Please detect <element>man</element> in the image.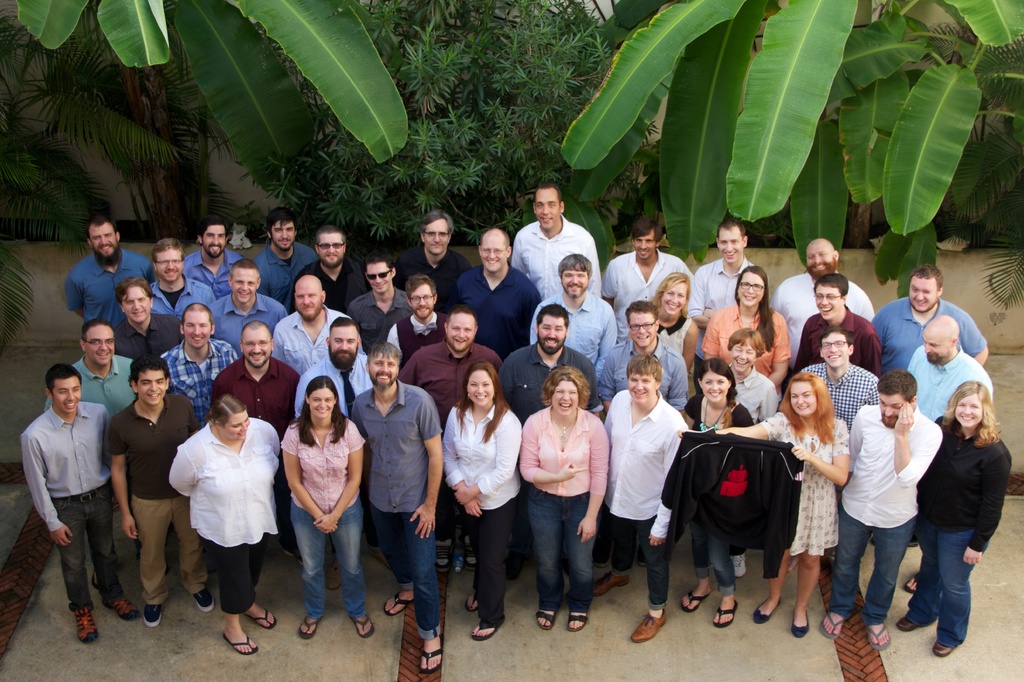
828,363,954,647.
